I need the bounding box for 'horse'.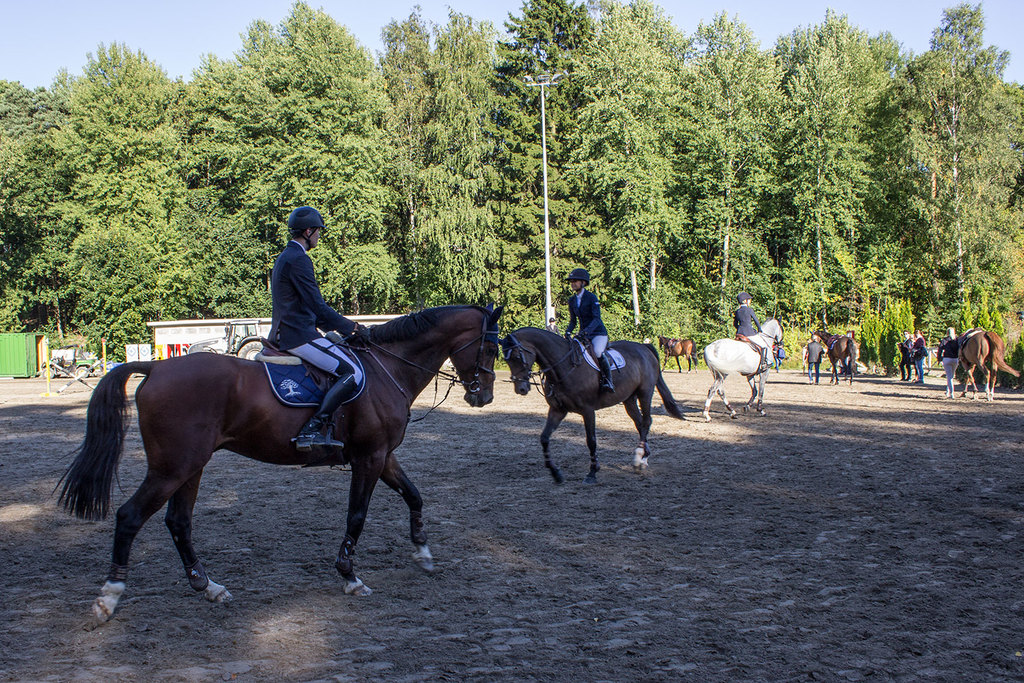
Here it is: (left=705, top=316, right=786, bottom=420).
